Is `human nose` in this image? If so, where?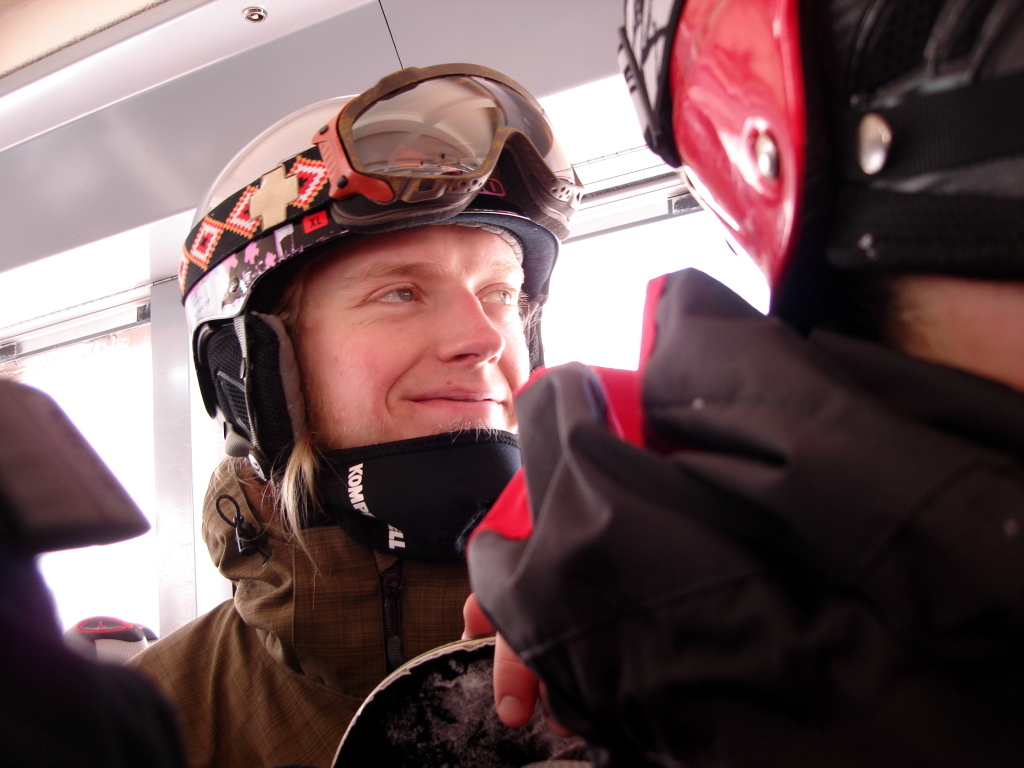
Yes, at [434,283,501,365].
